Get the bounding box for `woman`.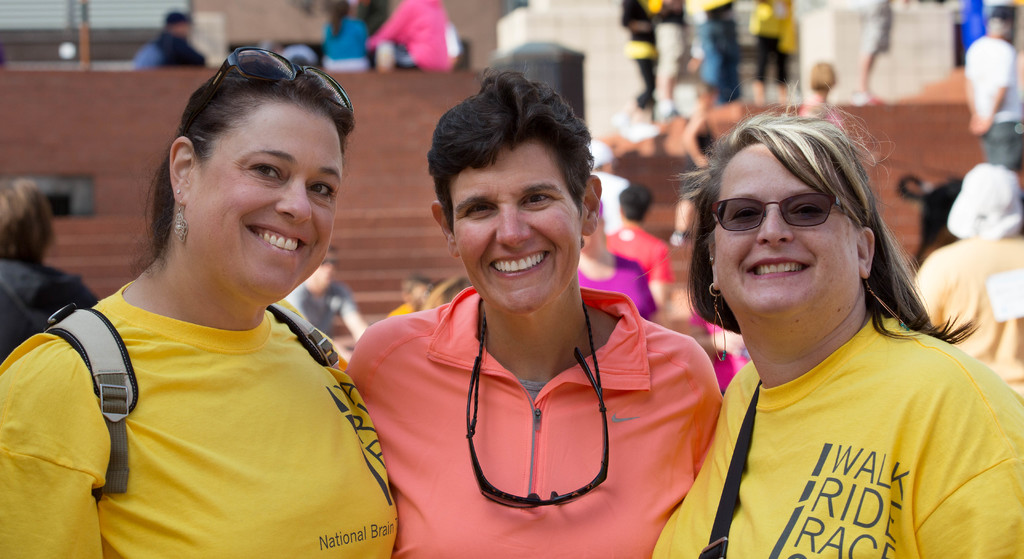
579,199,656,326.
